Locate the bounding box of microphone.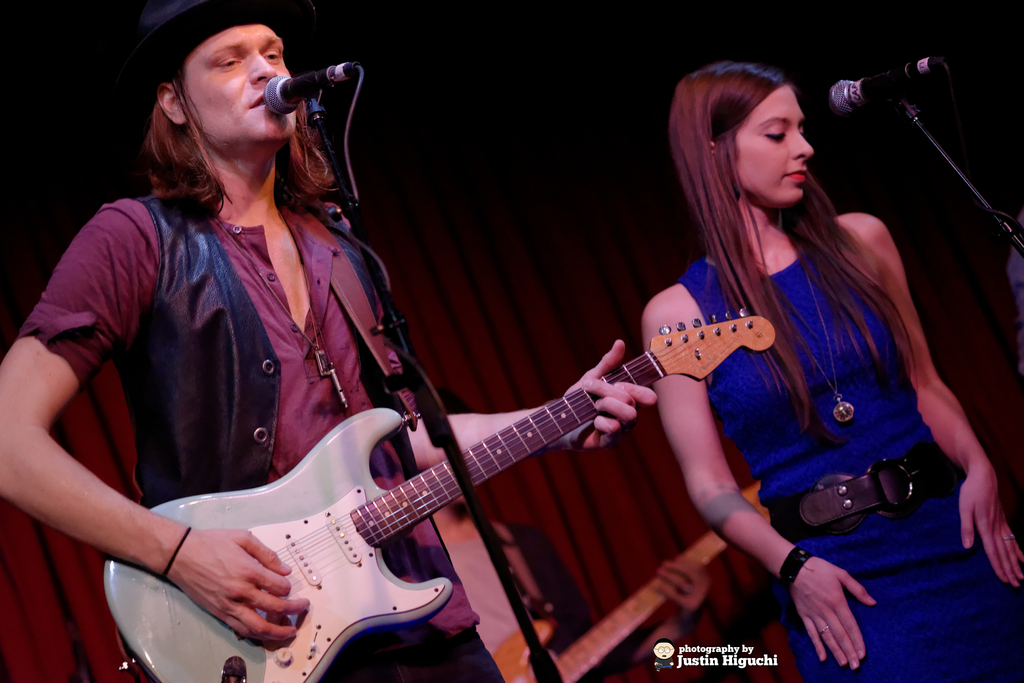
Bounding box: BBox(251, 67, 356, 126).
